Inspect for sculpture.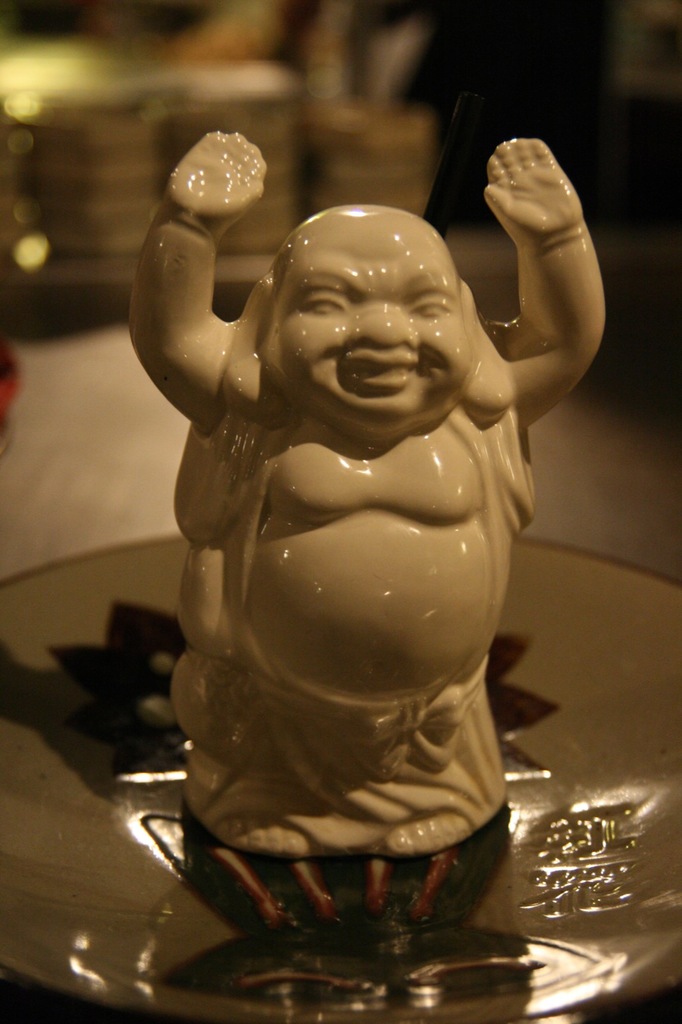
Inspection: 133:120:594:916.
